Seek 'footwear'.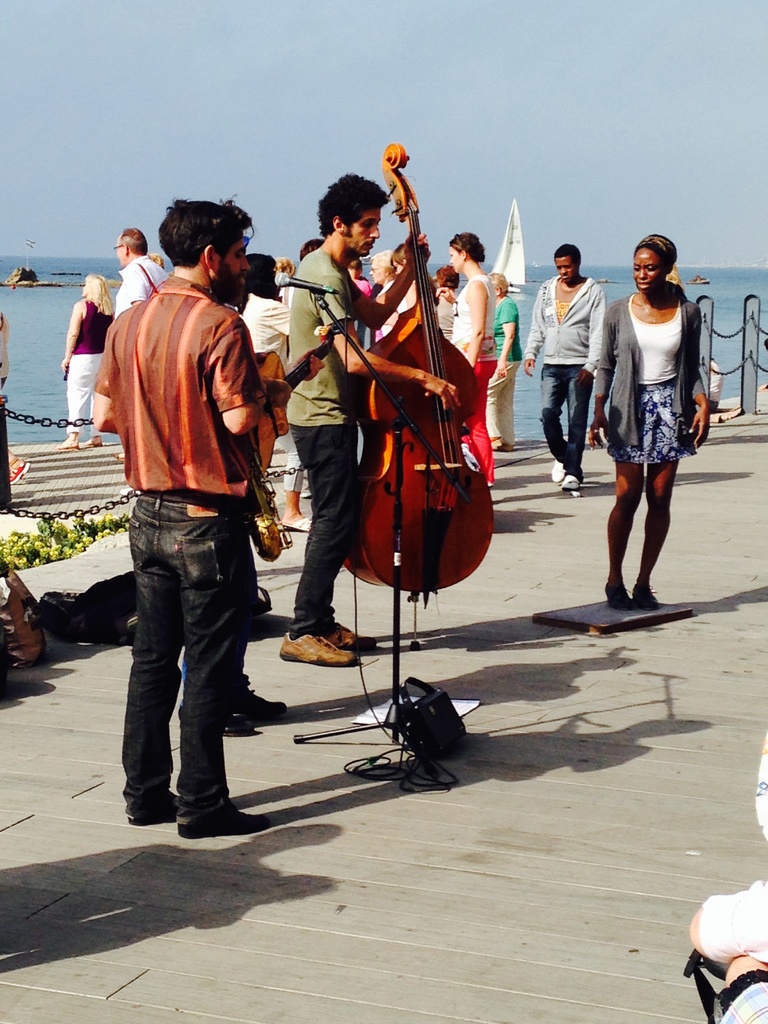
{"x1": 550, "y1": 455, "x2": 565, "y2": 483}.
